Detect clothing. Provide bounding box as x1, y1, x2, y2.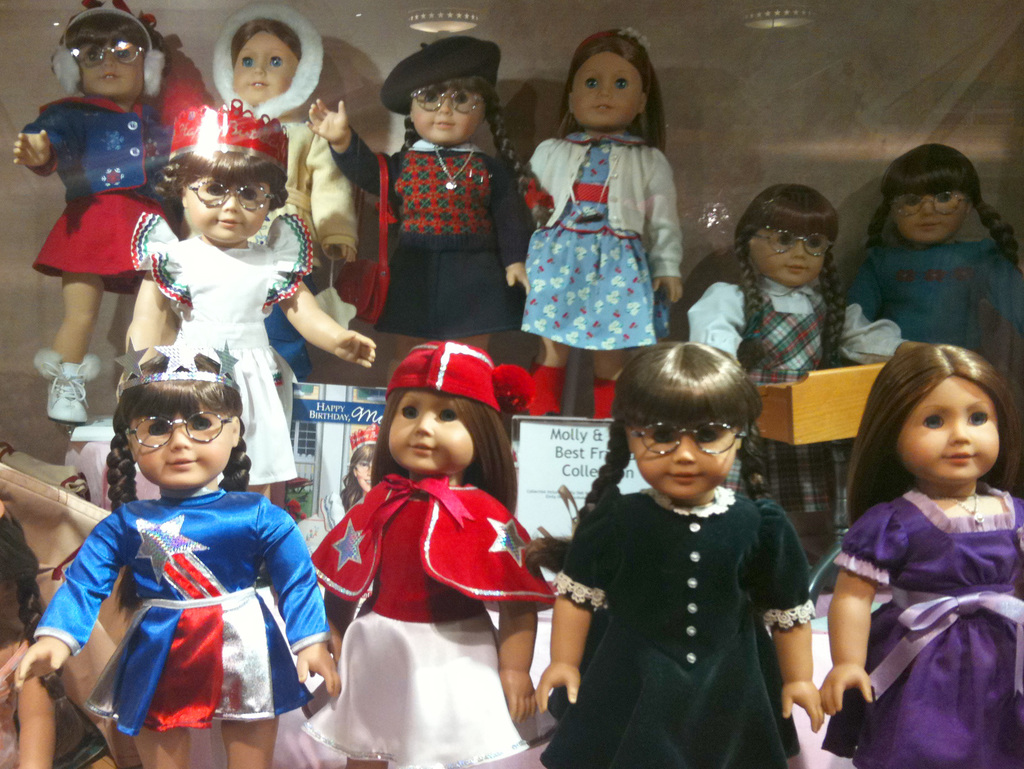
818, 478, 1023, 768.
